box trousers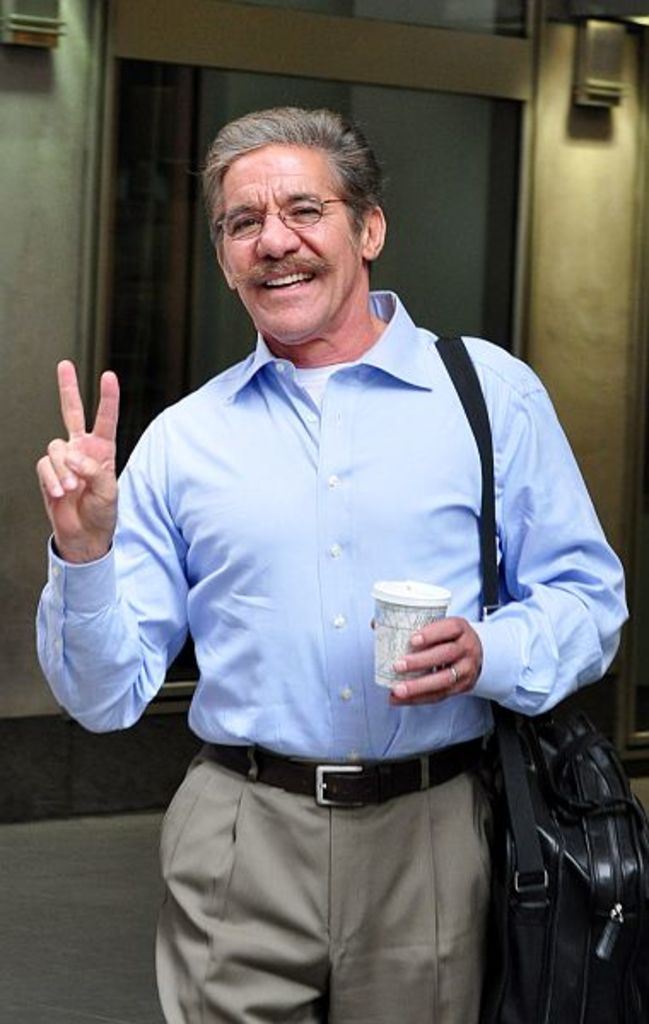
x1=167 y1=748 x2=545 y2=1015
